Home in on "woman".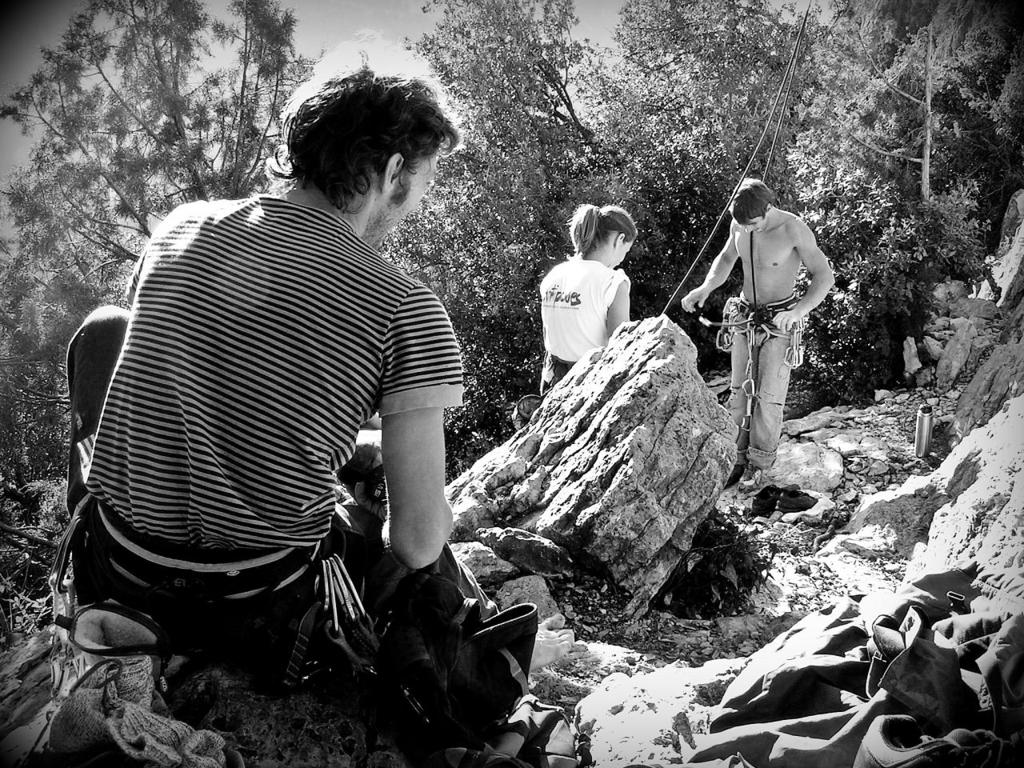
Homed in at <box>522,199,664,383</box>.
